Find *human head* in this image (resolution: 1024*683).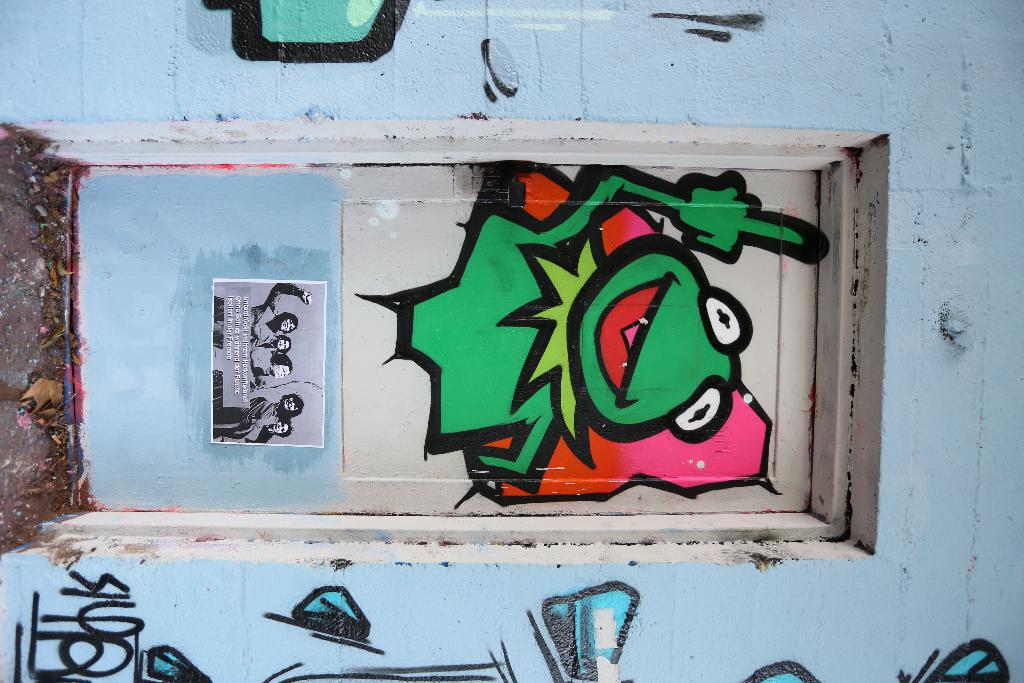
box=[270, 312, 294, 331].
